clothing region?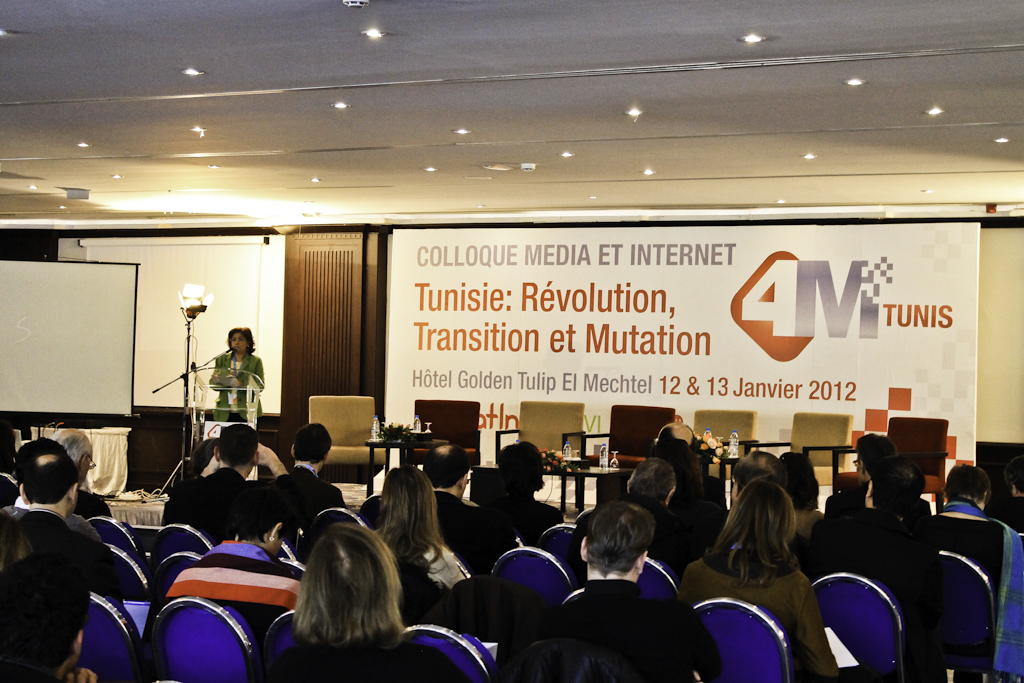
(672,562,837,682)
